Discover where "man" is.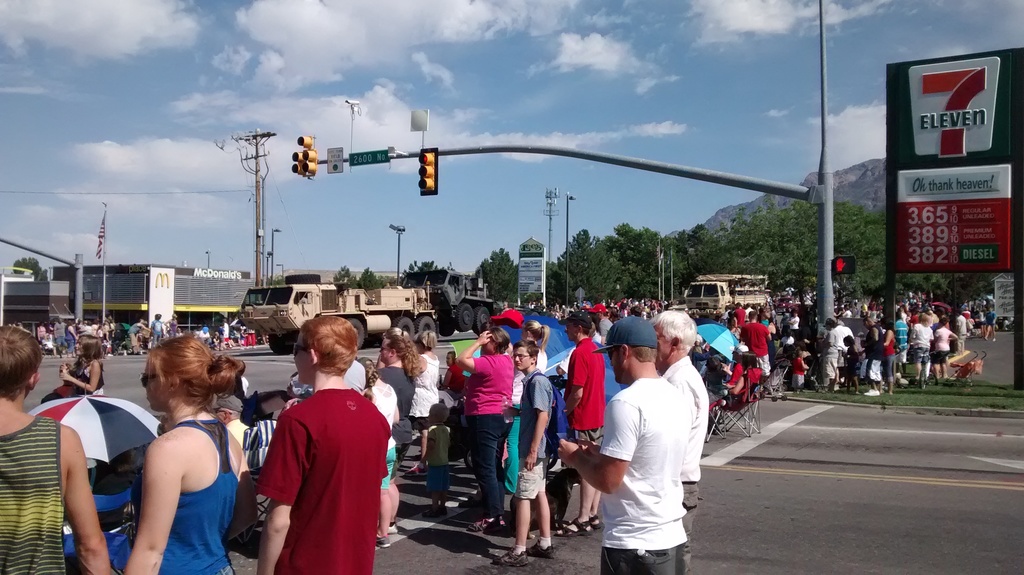
Discovered at box(221, 320, 232, 348).
